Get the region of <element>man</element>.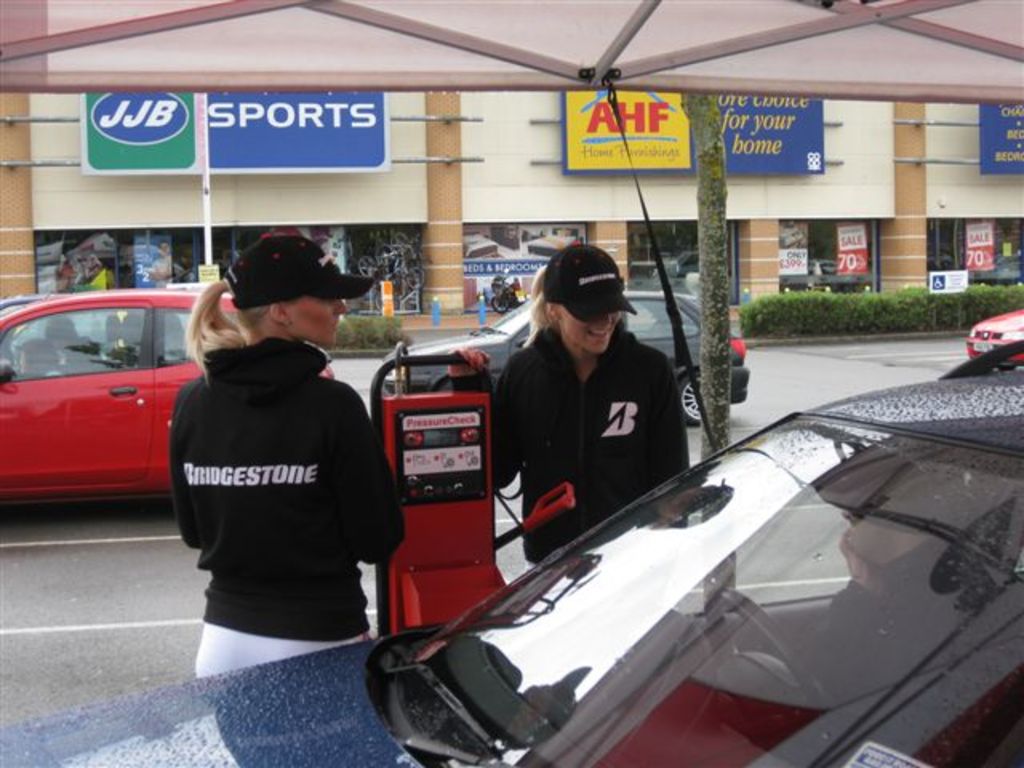
{"x1": 776, "y1": 453, "x2": 938, "y2": 702}.
